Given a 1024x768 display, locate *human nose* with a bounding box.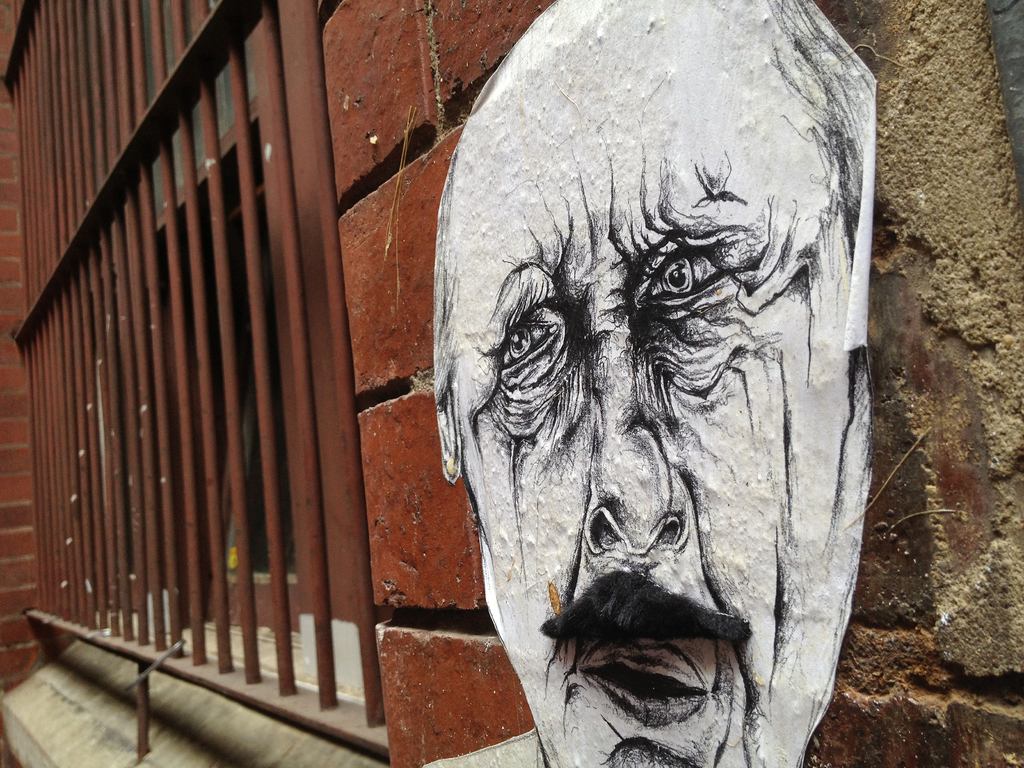
Located: <bbox>584, 317, 691, 557</bbox>.
